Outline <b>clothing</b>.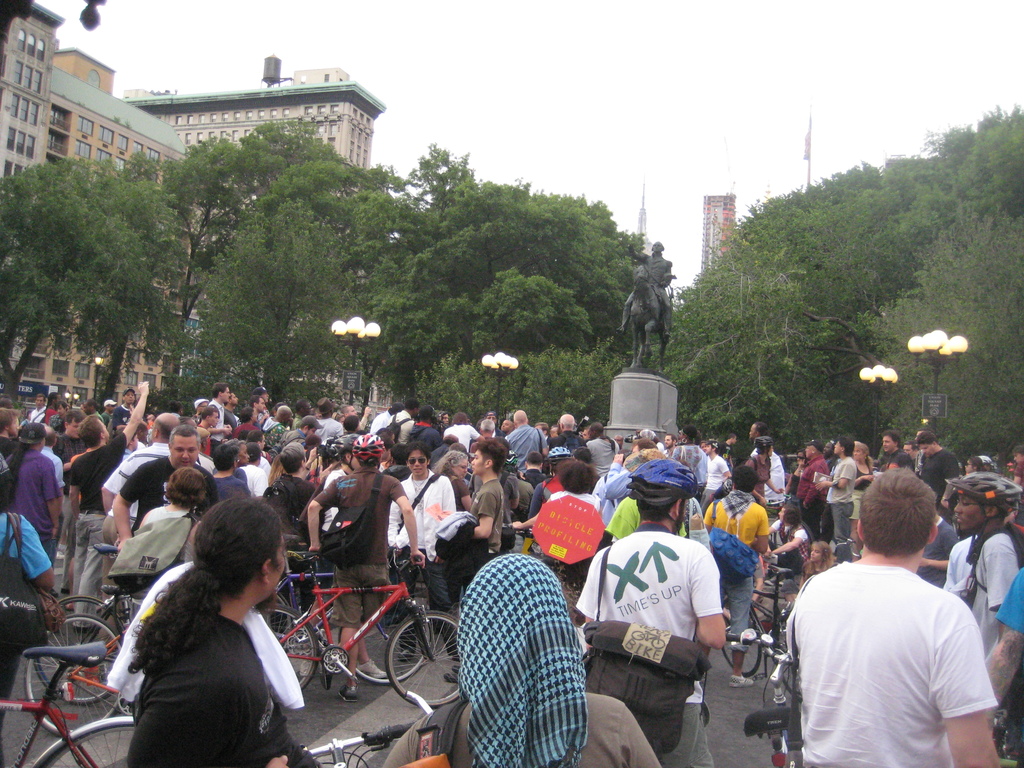
Outline: select_region(820, 454, 855, 566).
